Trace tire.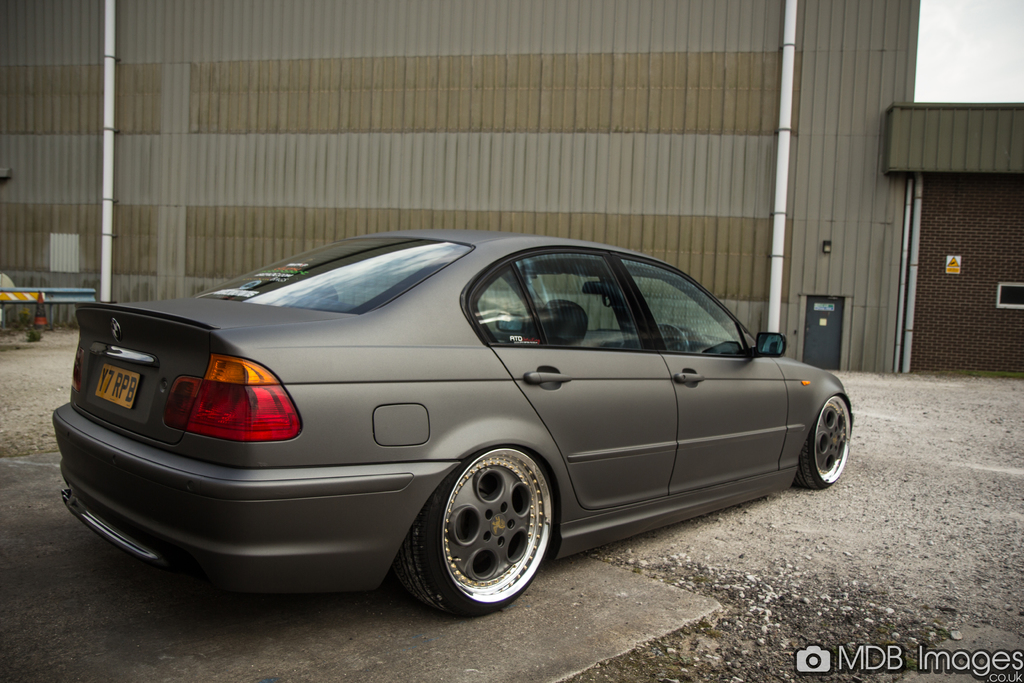
Traced to [392, 447, 561, 616].
